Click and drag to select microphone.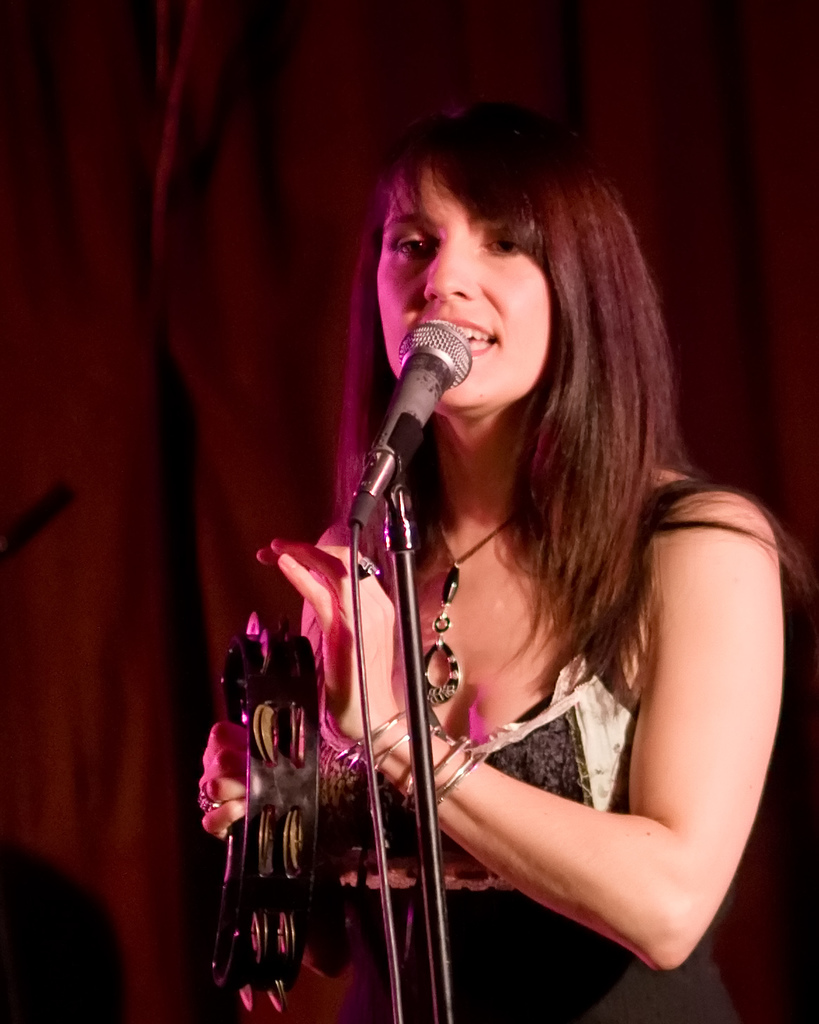
Selection: box=[342, 315, 468, 529].
